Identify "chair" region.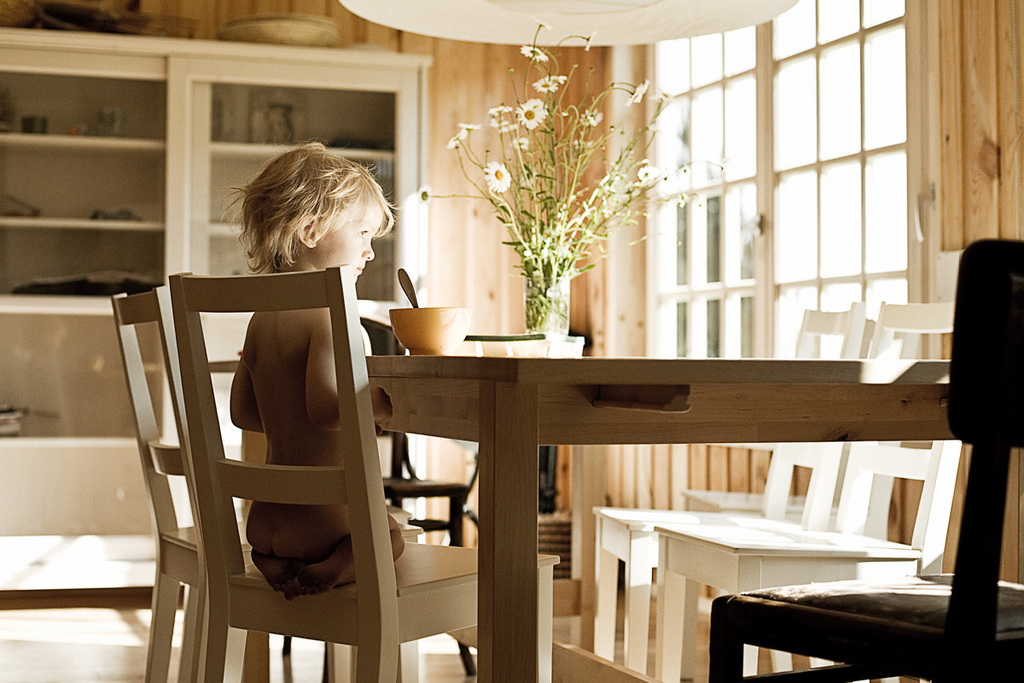
Region: bbox=[649, 296, 978, 682].
